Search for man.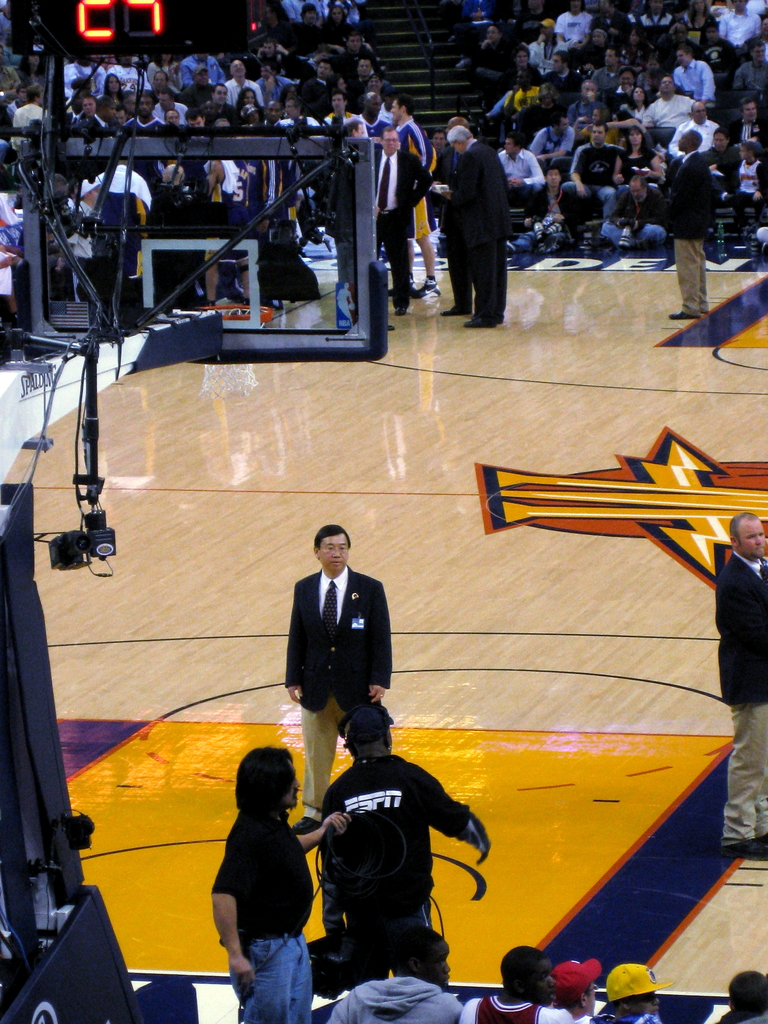
Found at (337, 932, 458, 1023).
